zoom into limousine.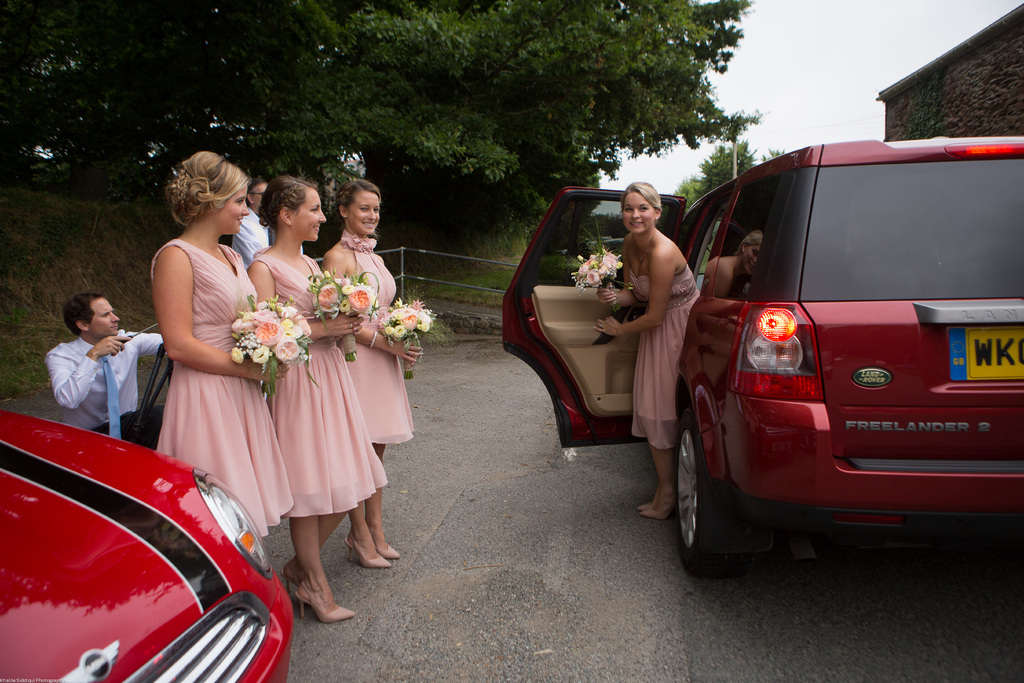
Zoom target: bbox=(506, 146, 1023, 607).
